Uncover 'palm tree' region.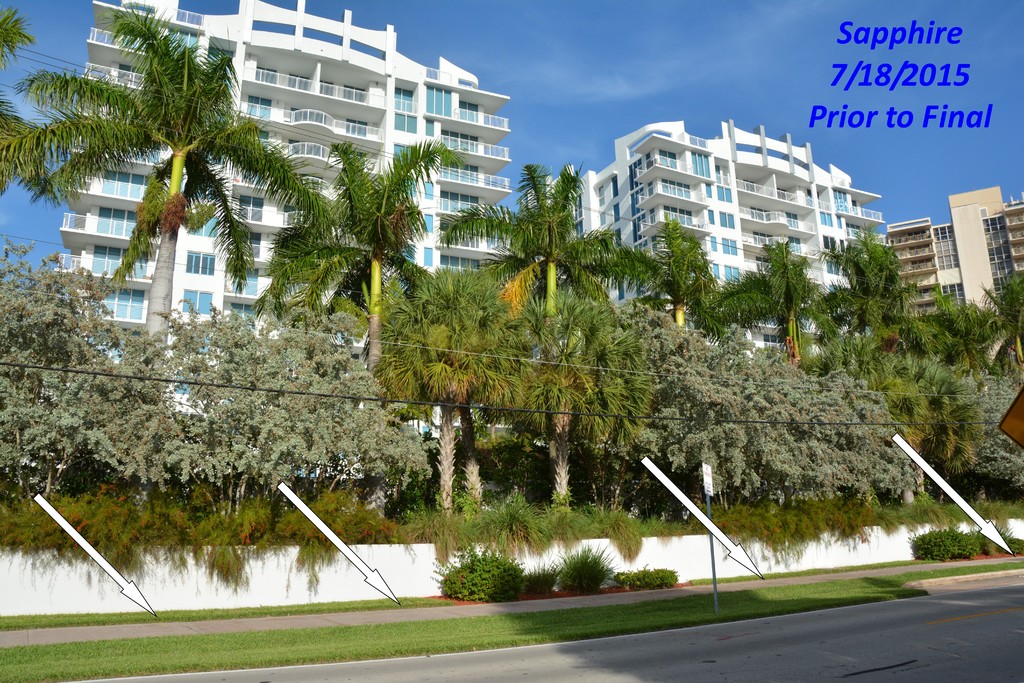
Uncovered: <bbox>0, 8, 57, 211</bbox>.
